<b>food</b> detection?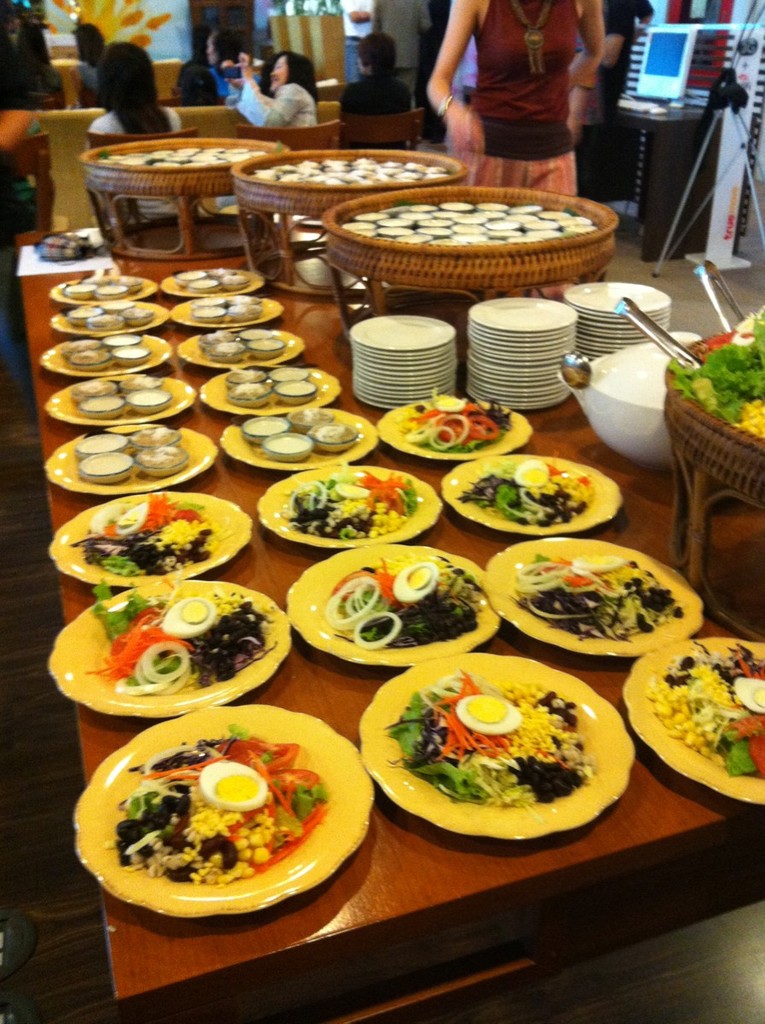
213, 341, 240, 355
